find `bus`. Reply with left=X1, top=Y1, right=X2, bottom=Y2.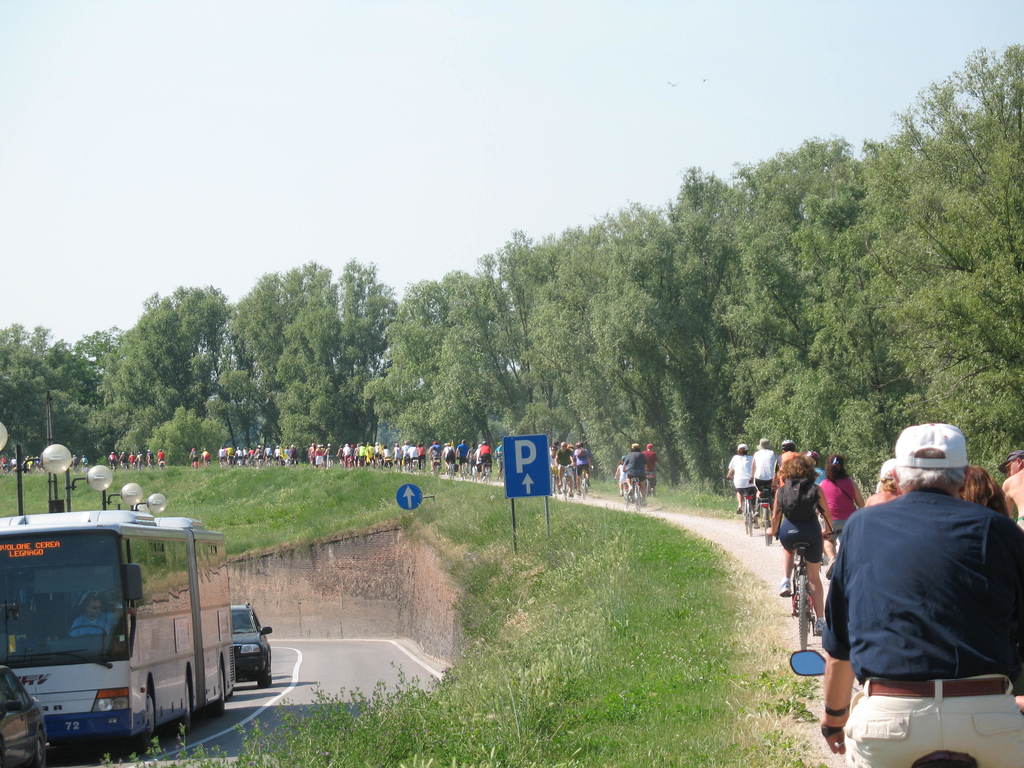
left=0, top=506, right=234, bottom=754.
